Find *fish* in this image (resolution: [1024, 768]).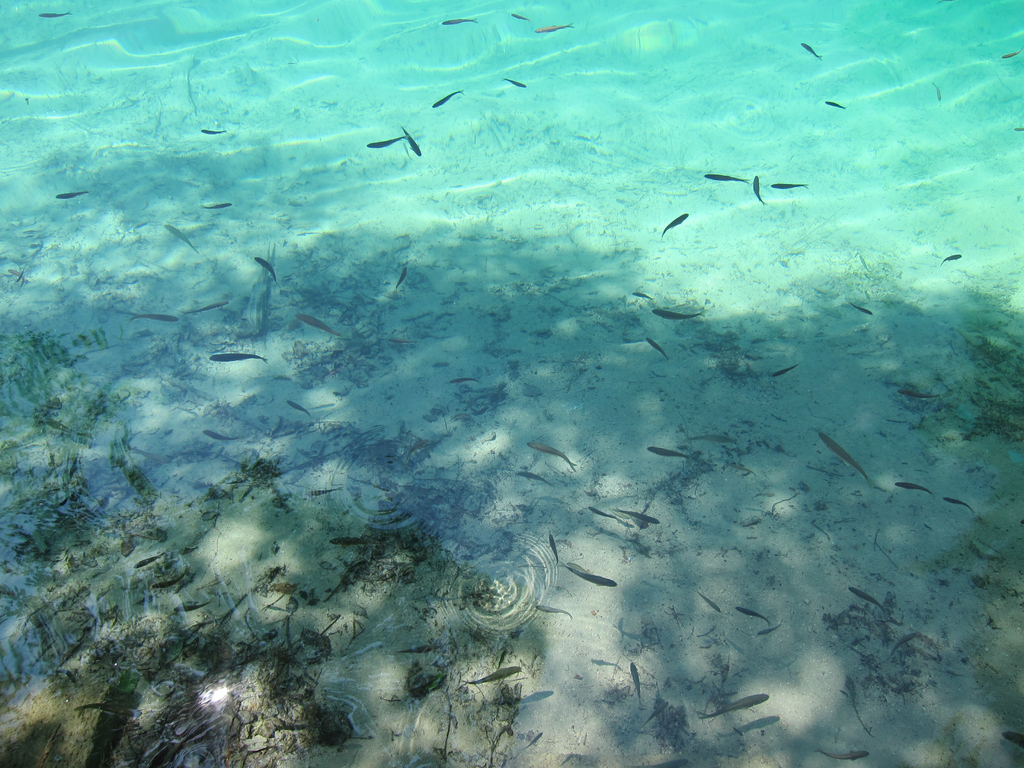
513:13:531:20.
